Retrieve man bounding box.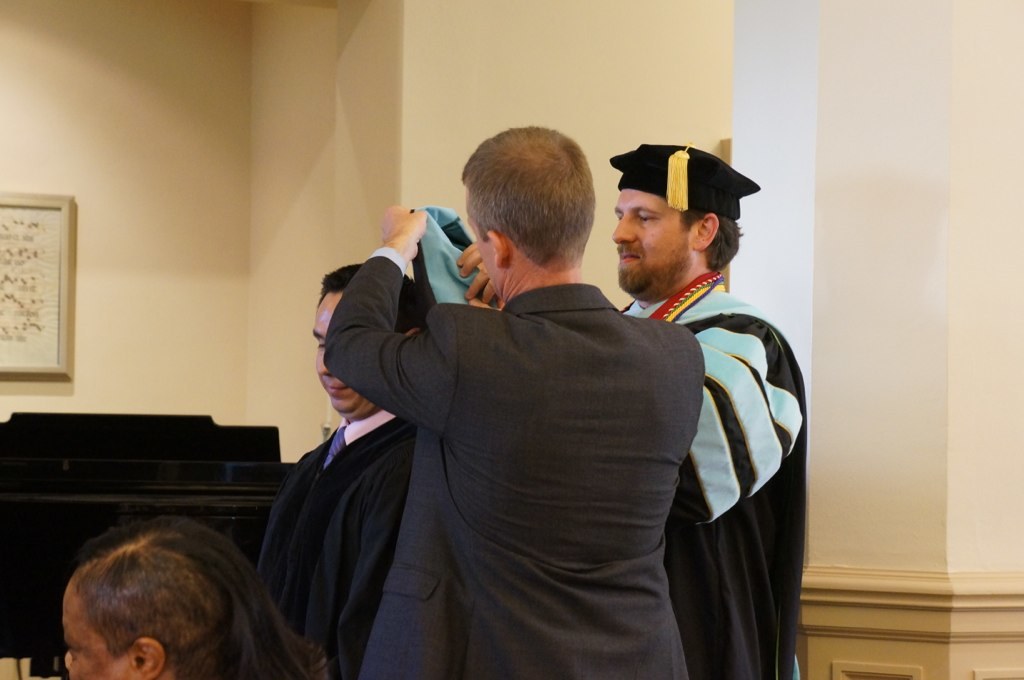
Bounding box: pyautogui.locateOnScreen(314, 115, 698, 679).
